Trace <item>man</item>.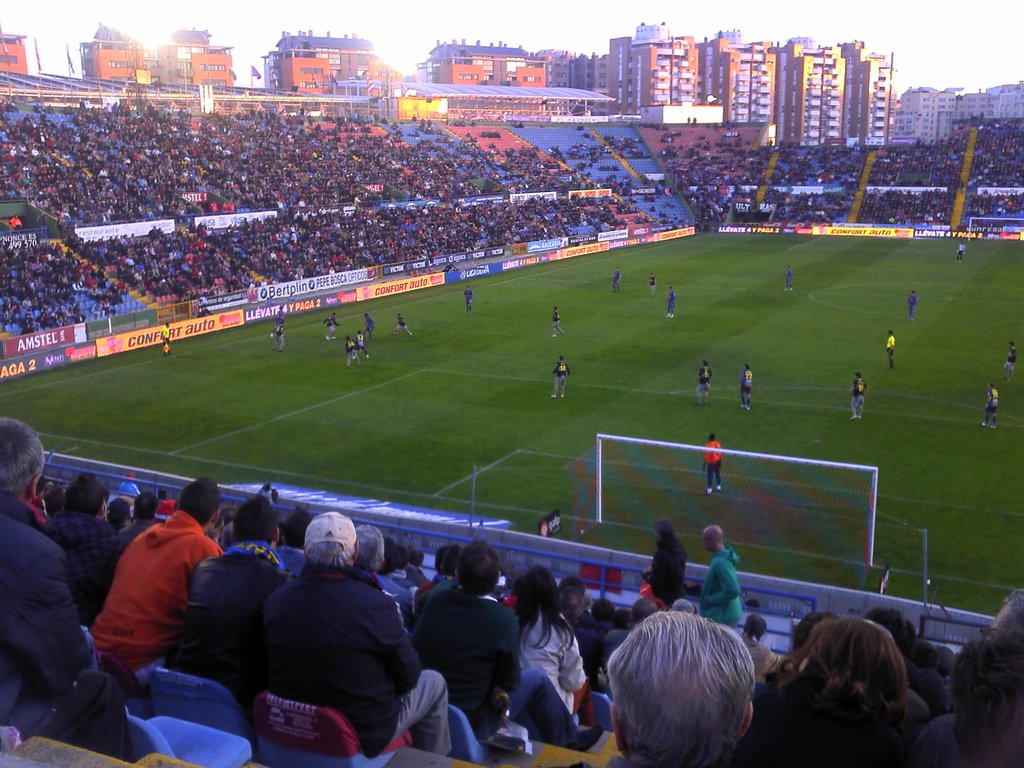
Traced to BBox(189, 492, 292, 728).
